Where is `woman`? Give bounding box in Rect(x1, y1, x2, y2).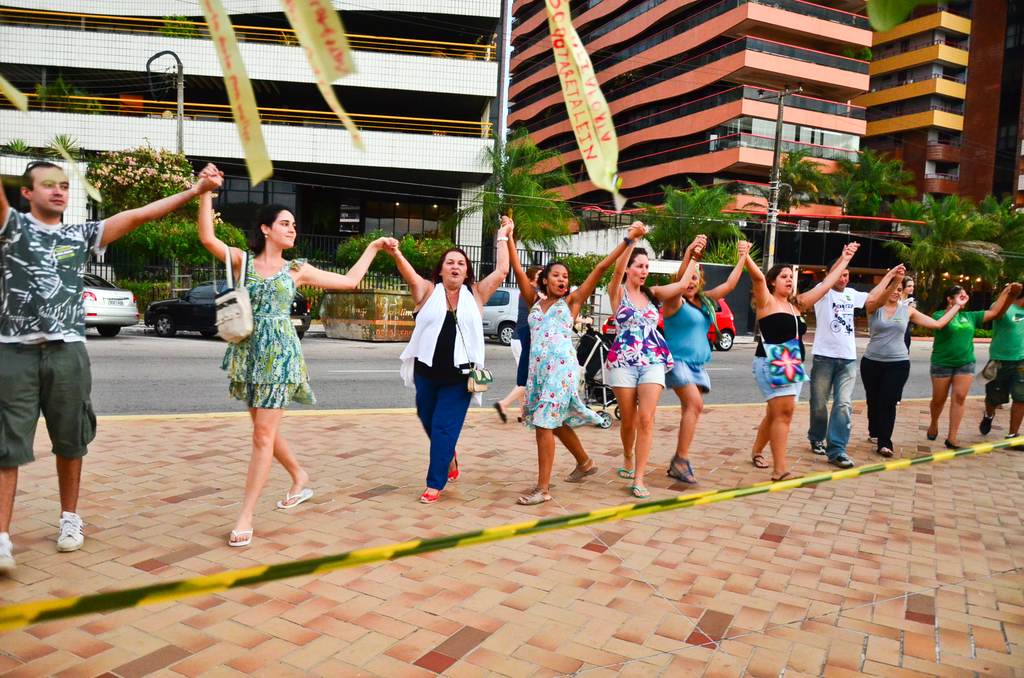
Rect(392, 245, 480, 501).
